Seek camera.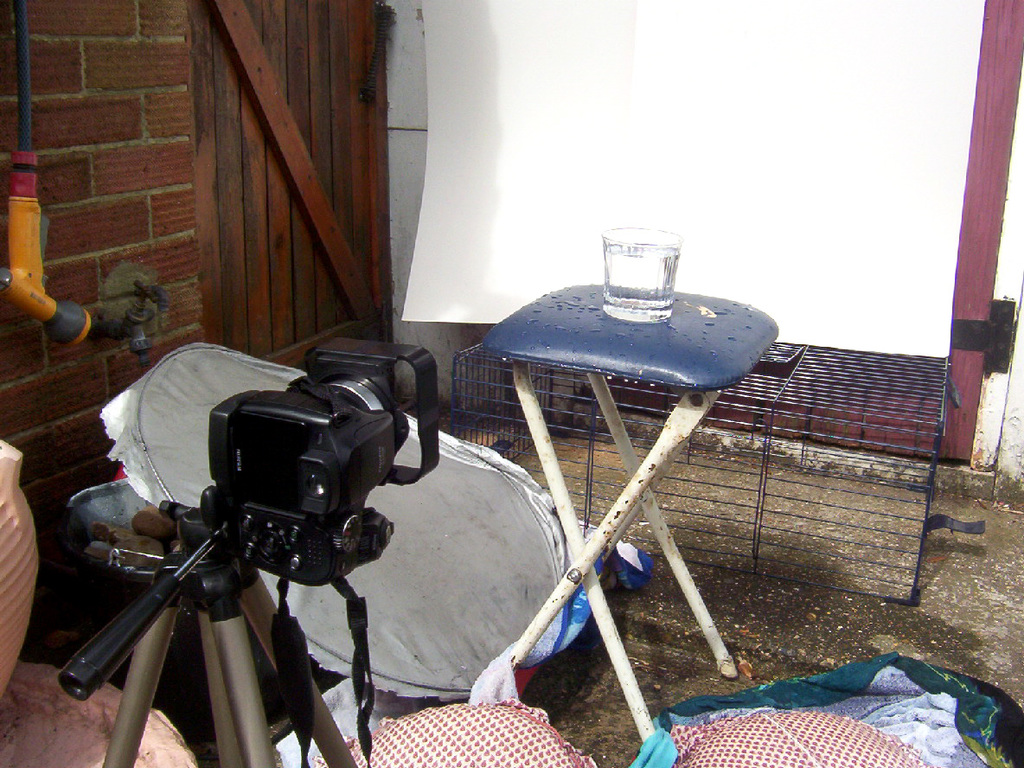
l=65, t=336, r=439, b=712.
